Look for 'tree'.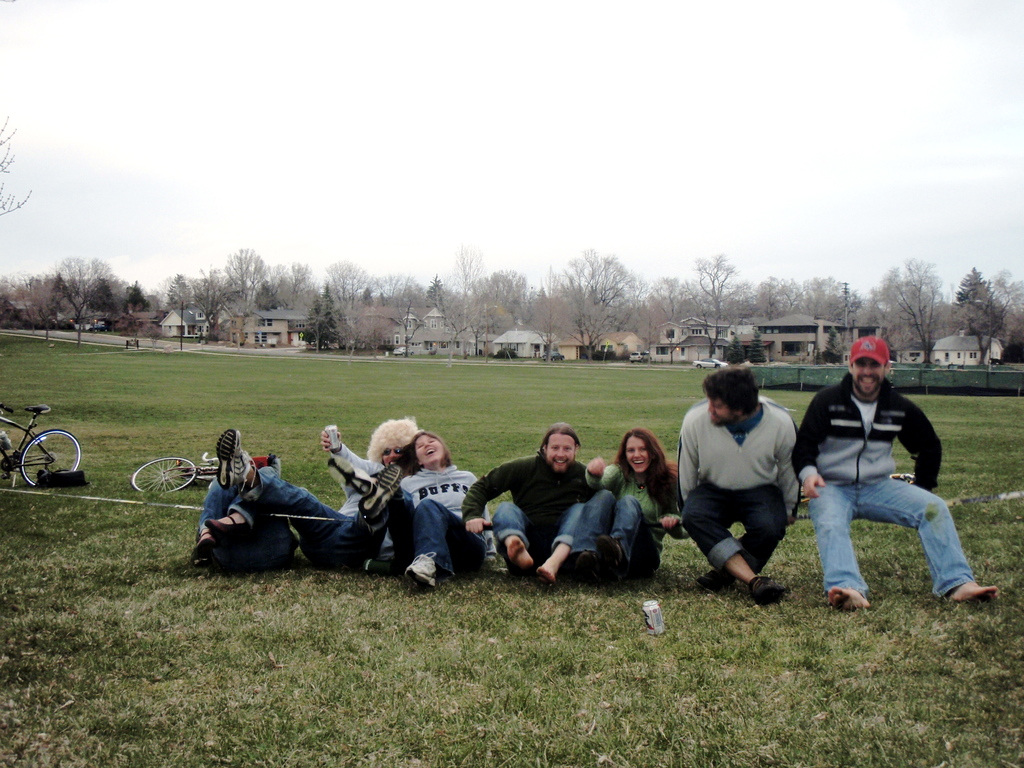
Found: (950, 263, 1005, 336).
